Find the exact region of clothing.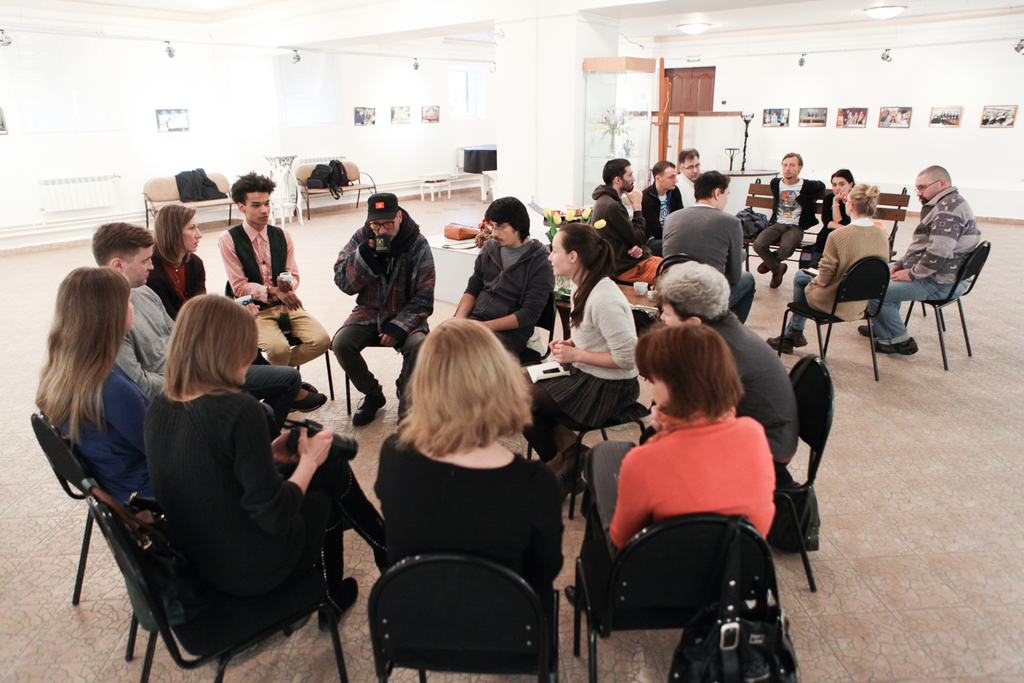
Exact region: left=577, top=430, right=767, bottom=585.
